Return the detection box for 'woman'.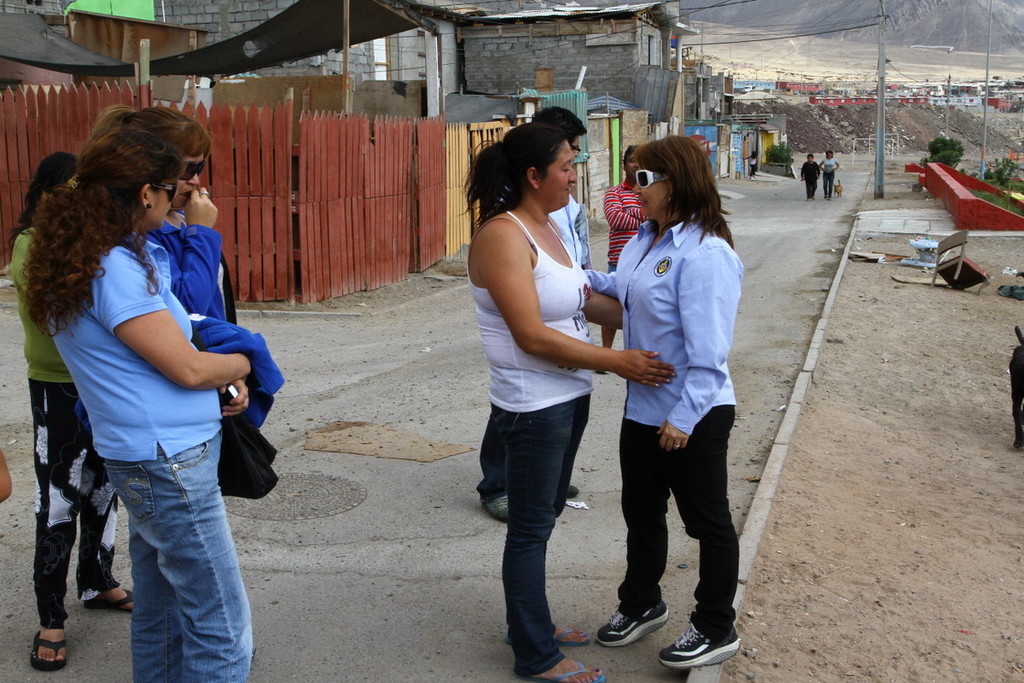
x1=8, y1=149, x2=135, y2=671.
